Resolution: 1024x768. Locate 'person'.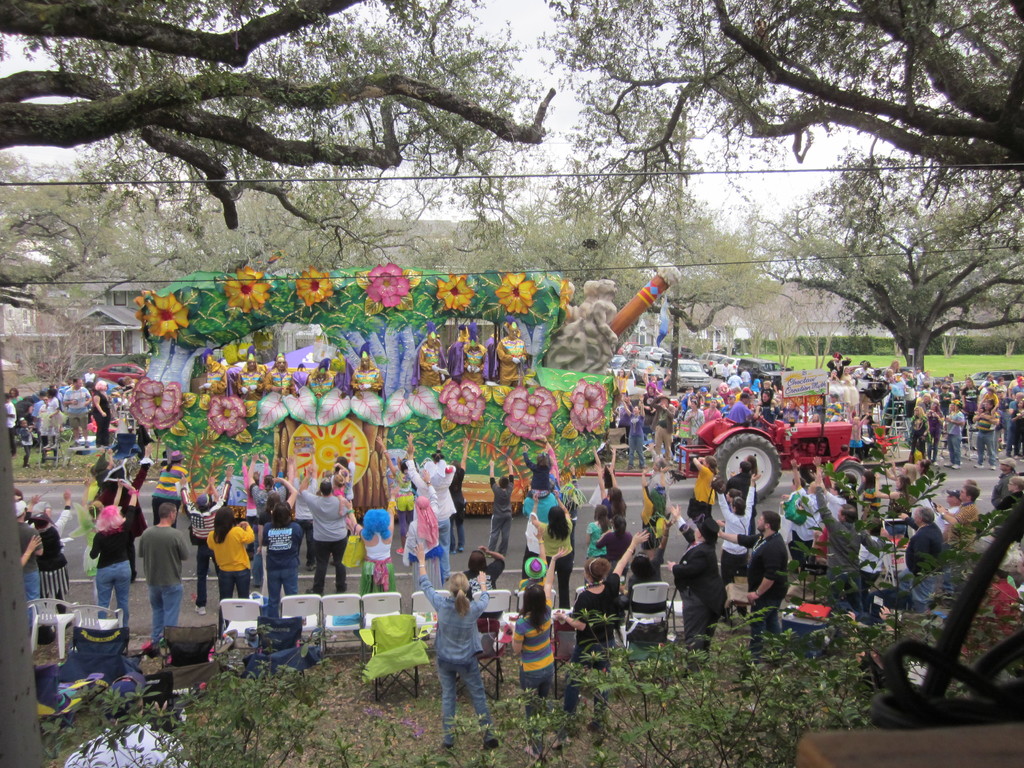
95 497 140 628.
